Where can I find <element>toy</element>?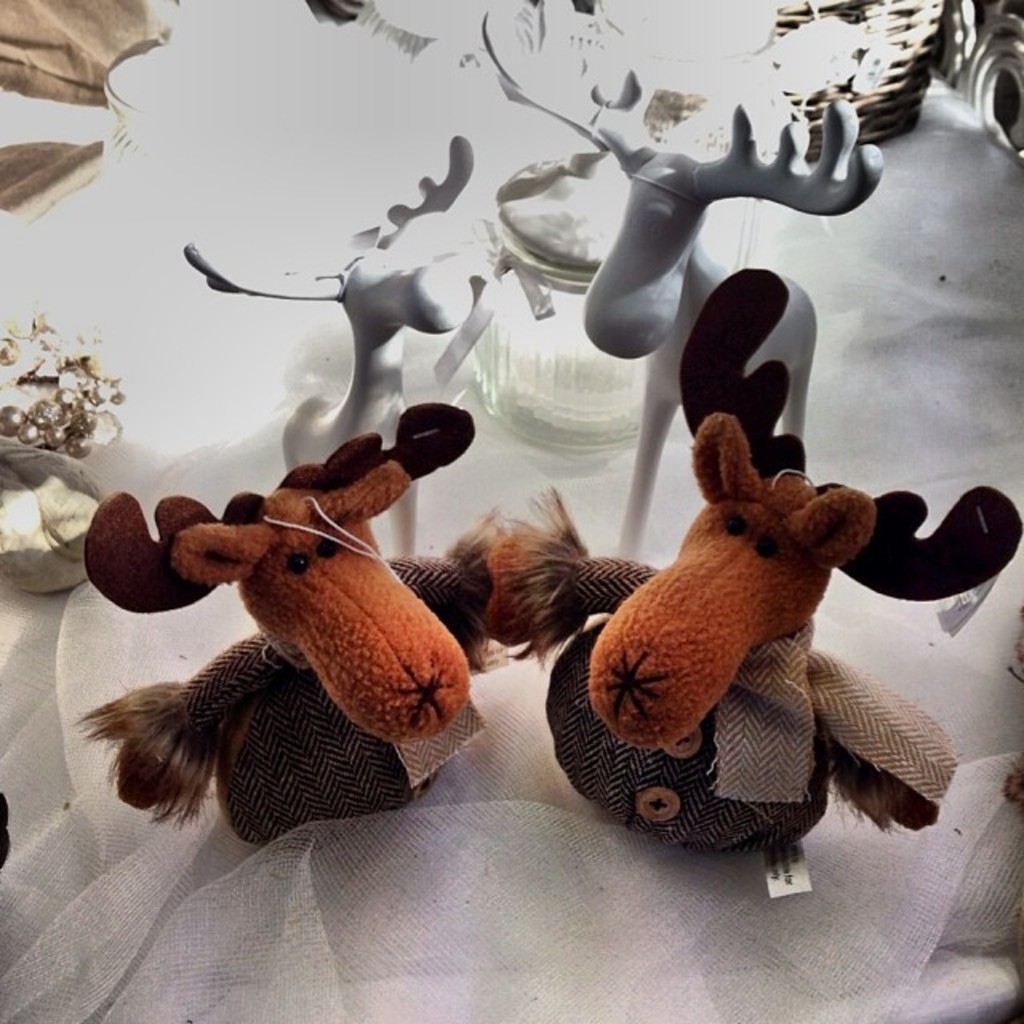
You can find it at locate(72, 403, 544, 845).
